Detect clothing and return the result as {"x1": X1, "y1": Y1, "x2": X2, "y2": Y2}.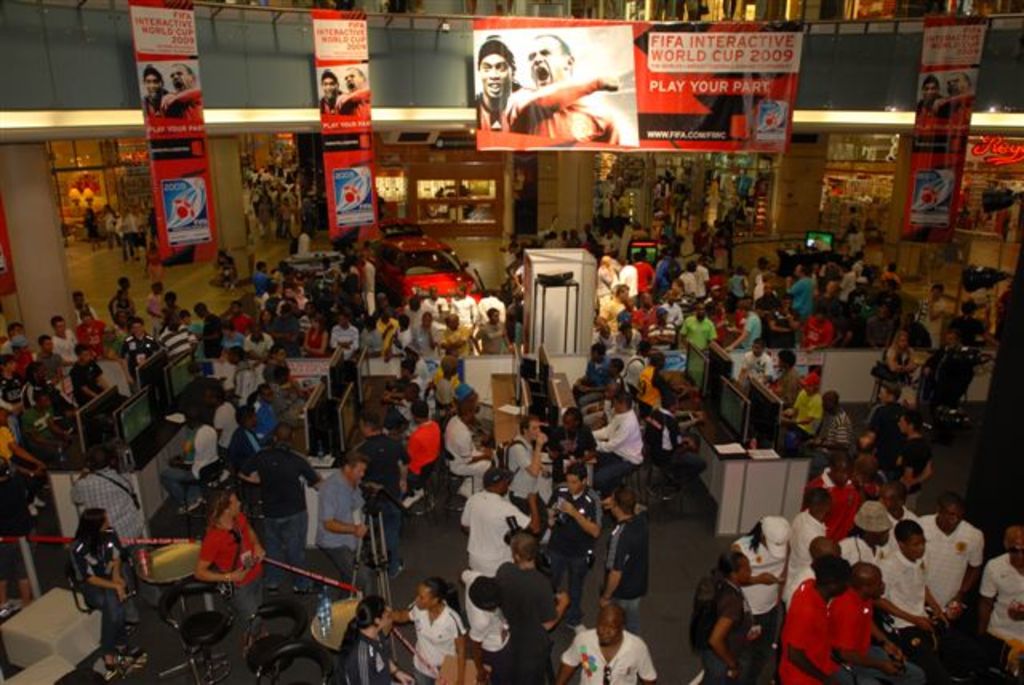
{"x1": 459, "y1": 491, "x2": 528, "y2": 570}.
